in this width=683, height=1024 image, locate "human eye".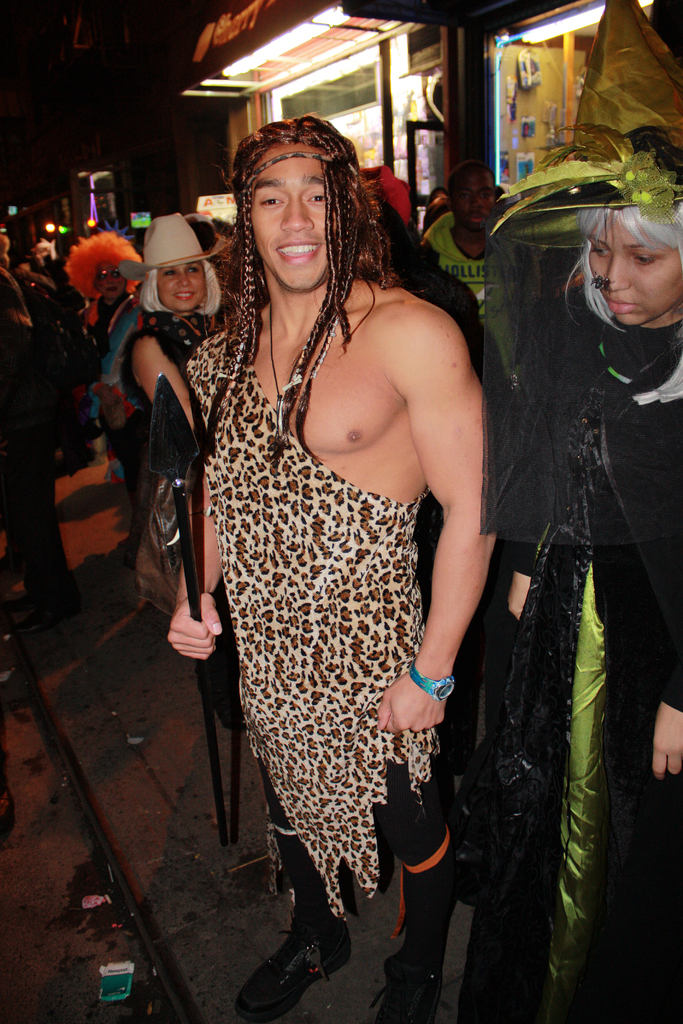
Bounding box: region(589, 240, 613, 259).
